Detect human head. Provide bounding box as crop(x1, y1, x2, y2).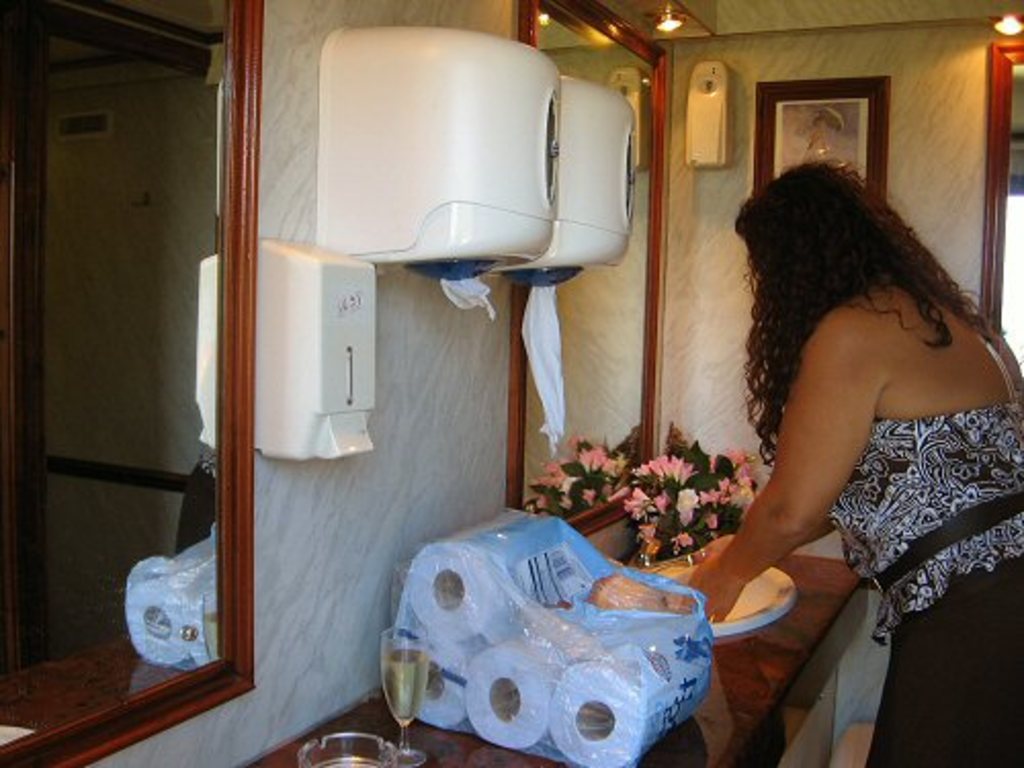
crop(723, 170, 893, 338).
